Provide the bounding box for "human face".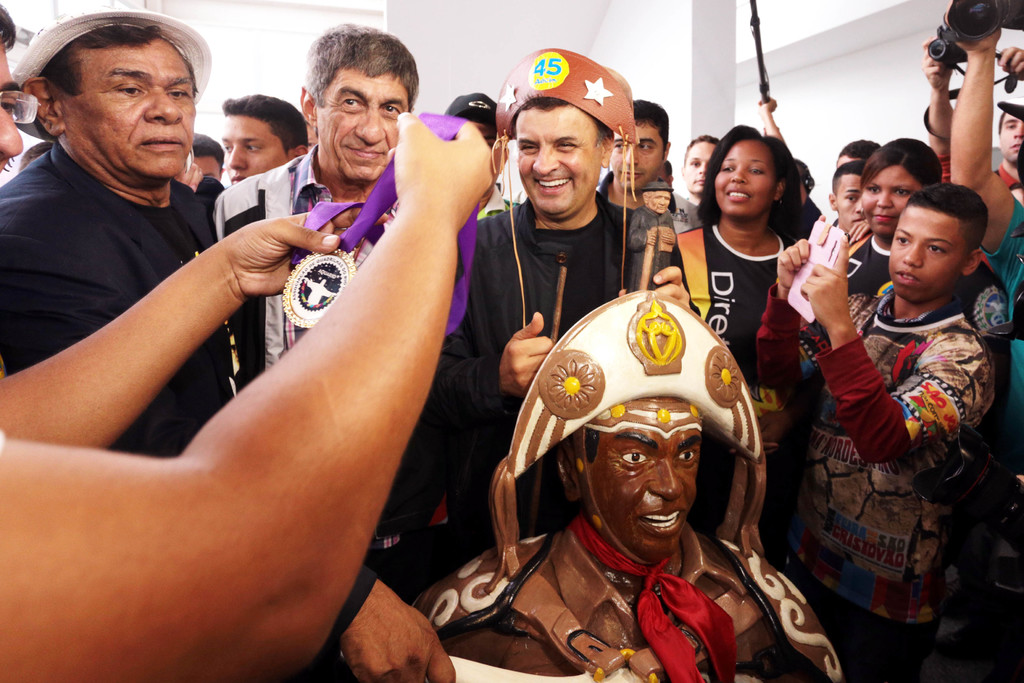
box=[216, 110, 301, 184].
